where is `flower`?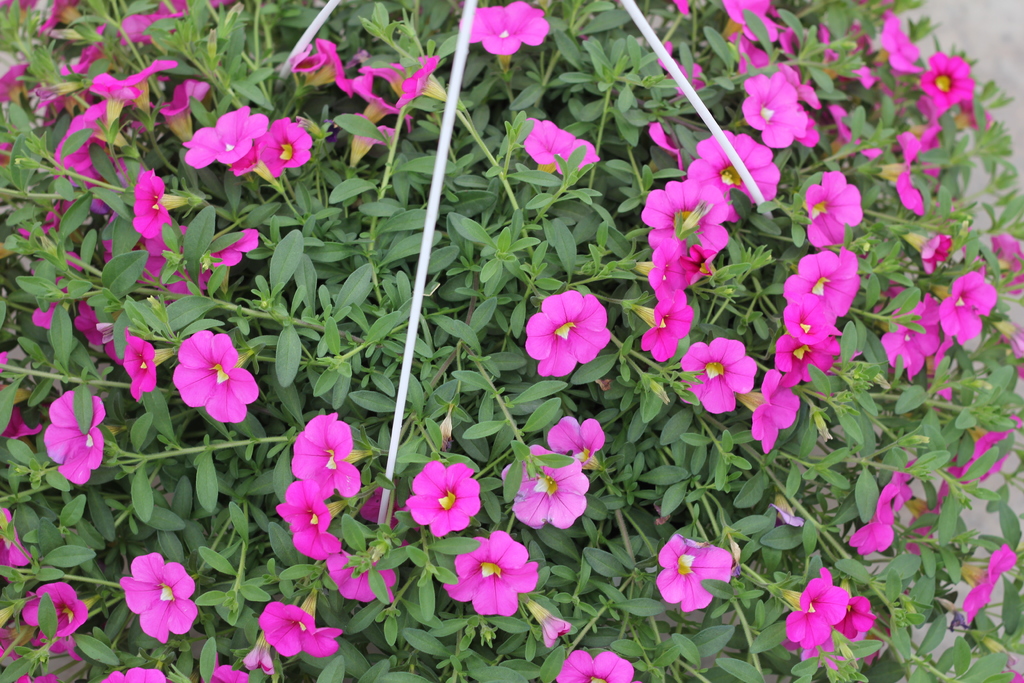
bbox(652, 537, 744, 620).
